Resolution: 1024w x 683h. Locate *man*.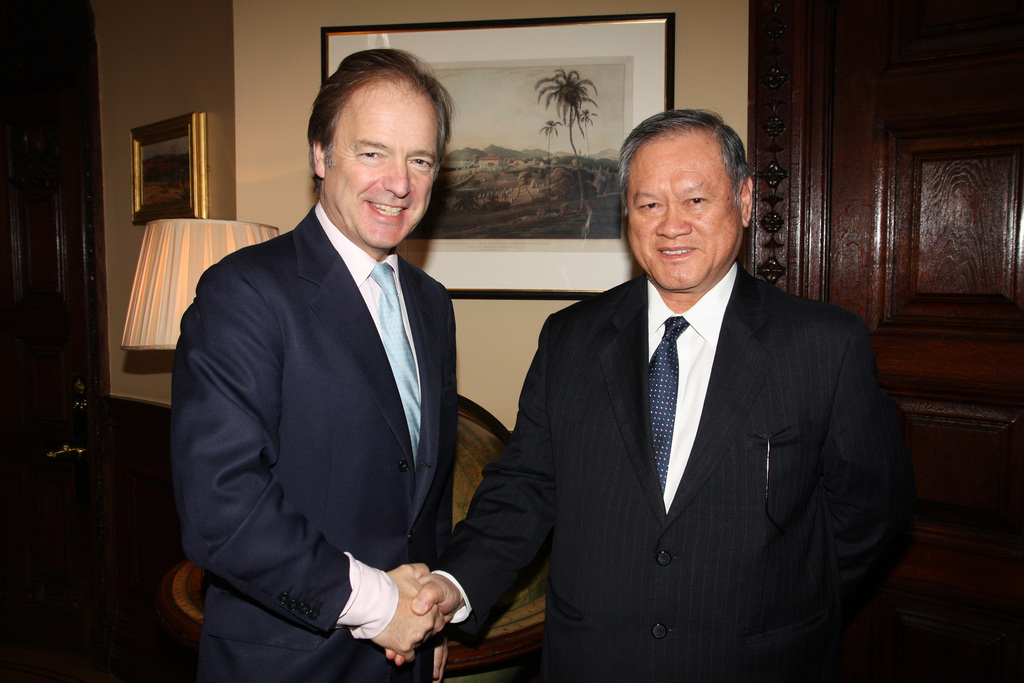
168:56:502:676.
